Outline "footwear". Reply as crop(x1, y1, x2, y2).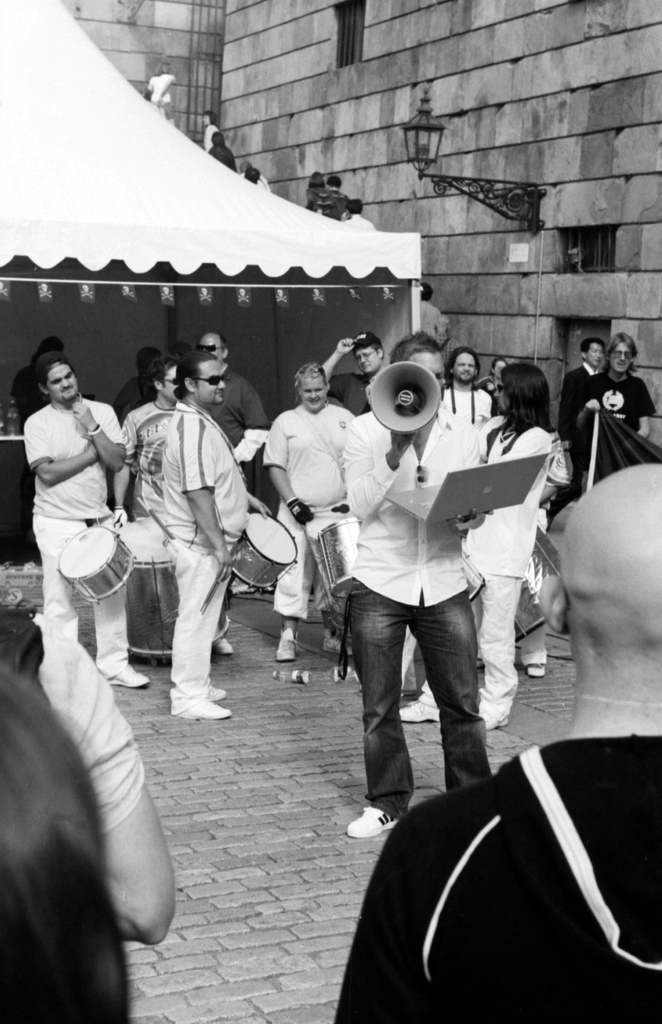
crop(478, 703, 511, 731).
